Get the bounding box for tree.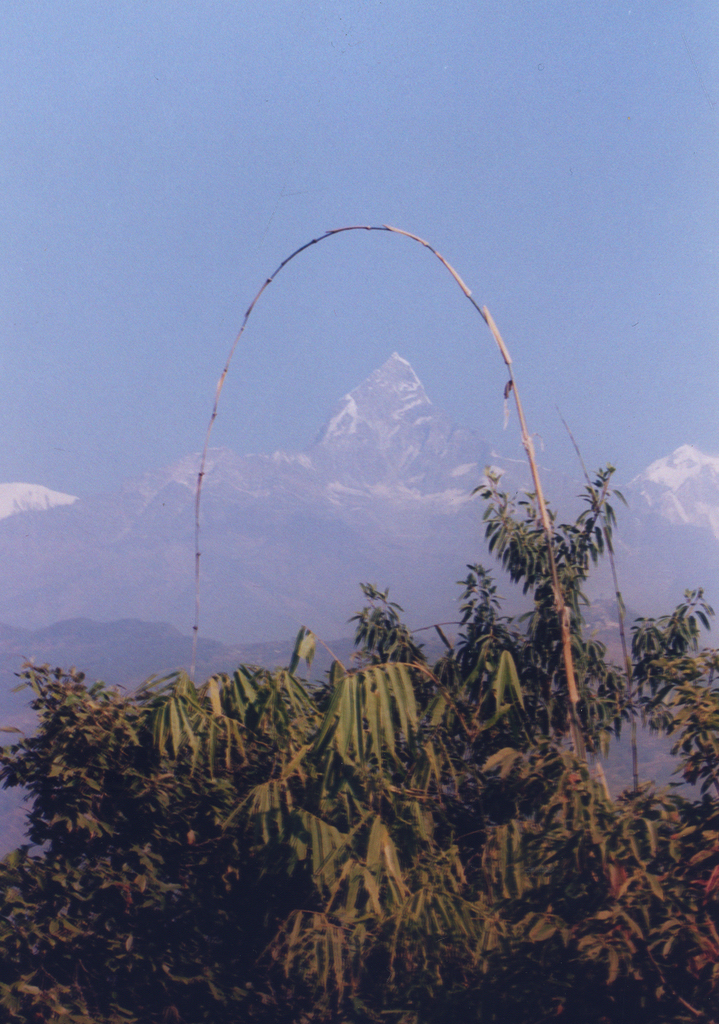
<region>0, 471, 718, 1022</region>.
